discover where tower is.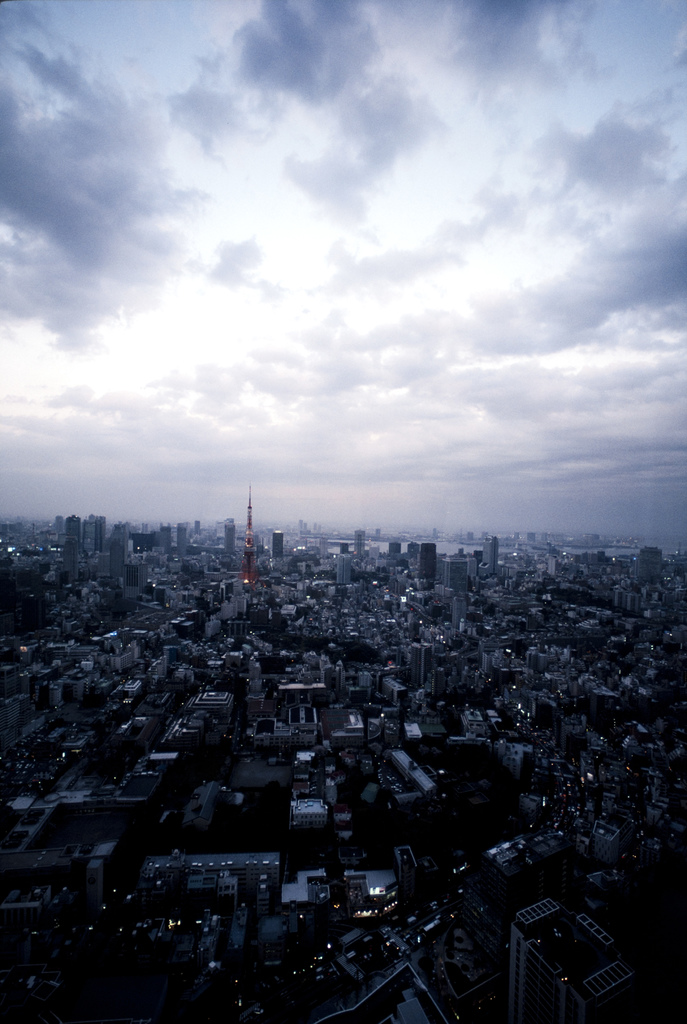
Discovered at x1=416, y1=541, x2=435, y2=581.
